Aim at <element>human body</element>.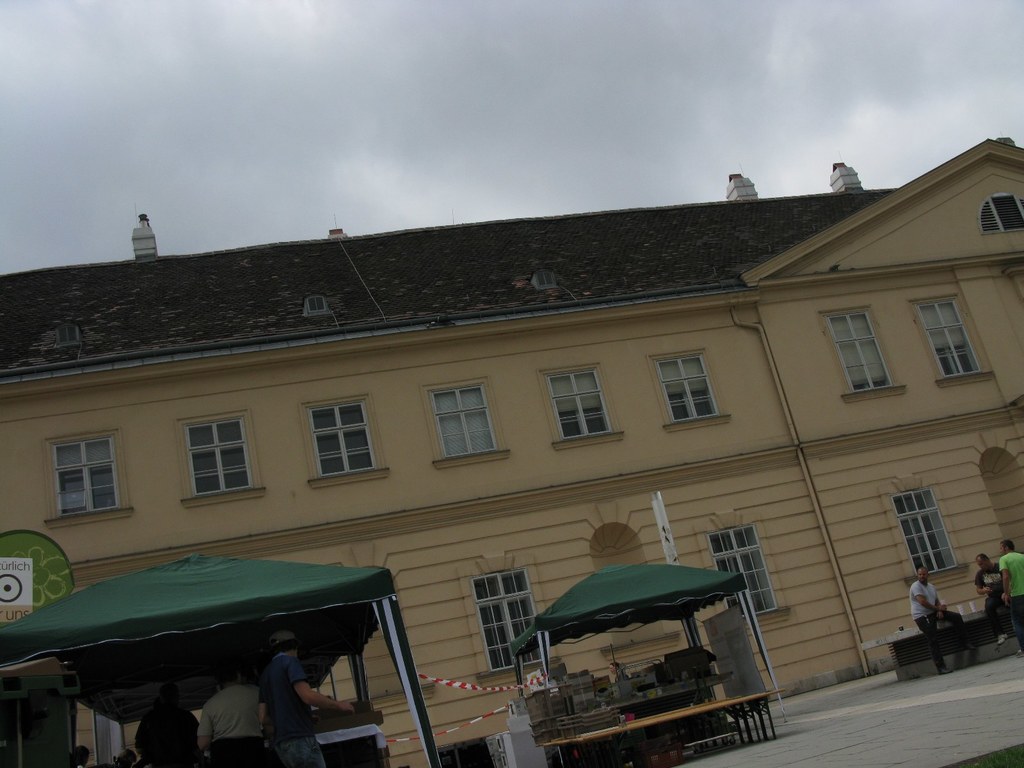
Aimed at (909,579,979,673).
